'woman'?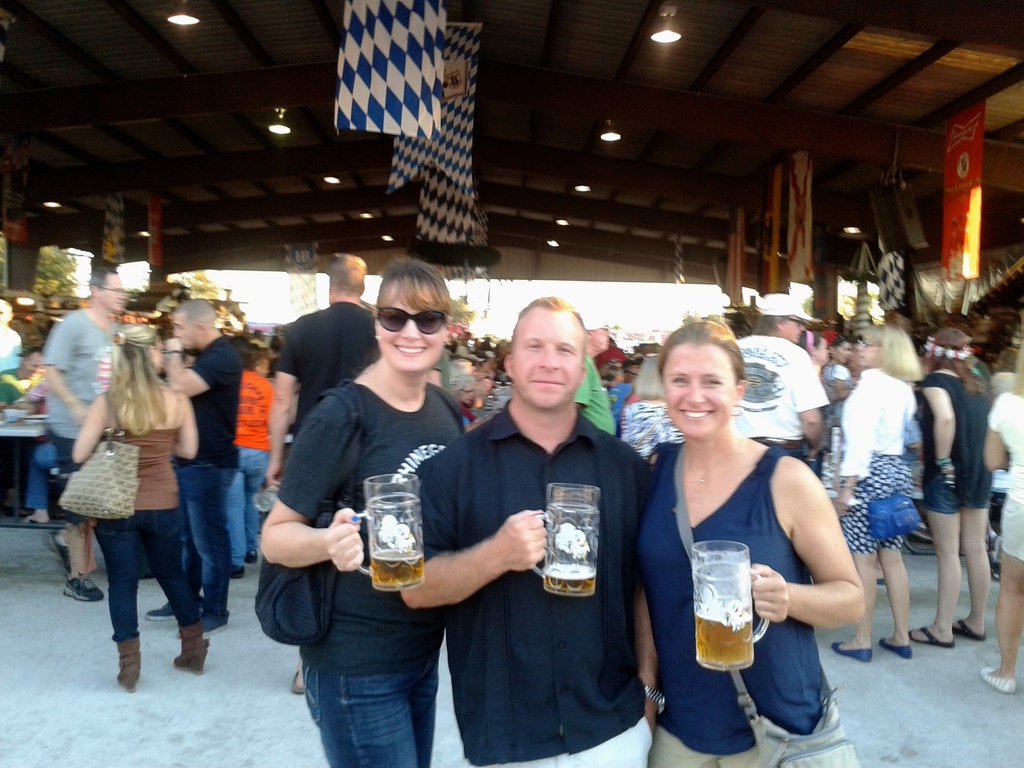
(630, 326, 854, 753)
